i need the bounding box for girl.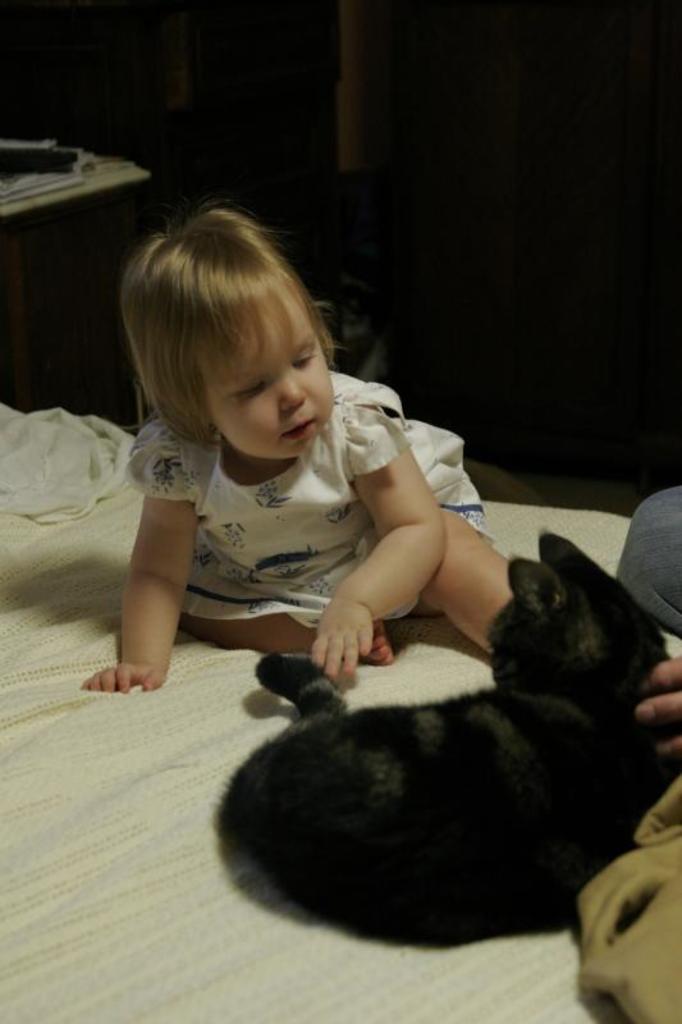
Here it is: pyautogui.locateOnScreen(84, 206, 519, 696).
